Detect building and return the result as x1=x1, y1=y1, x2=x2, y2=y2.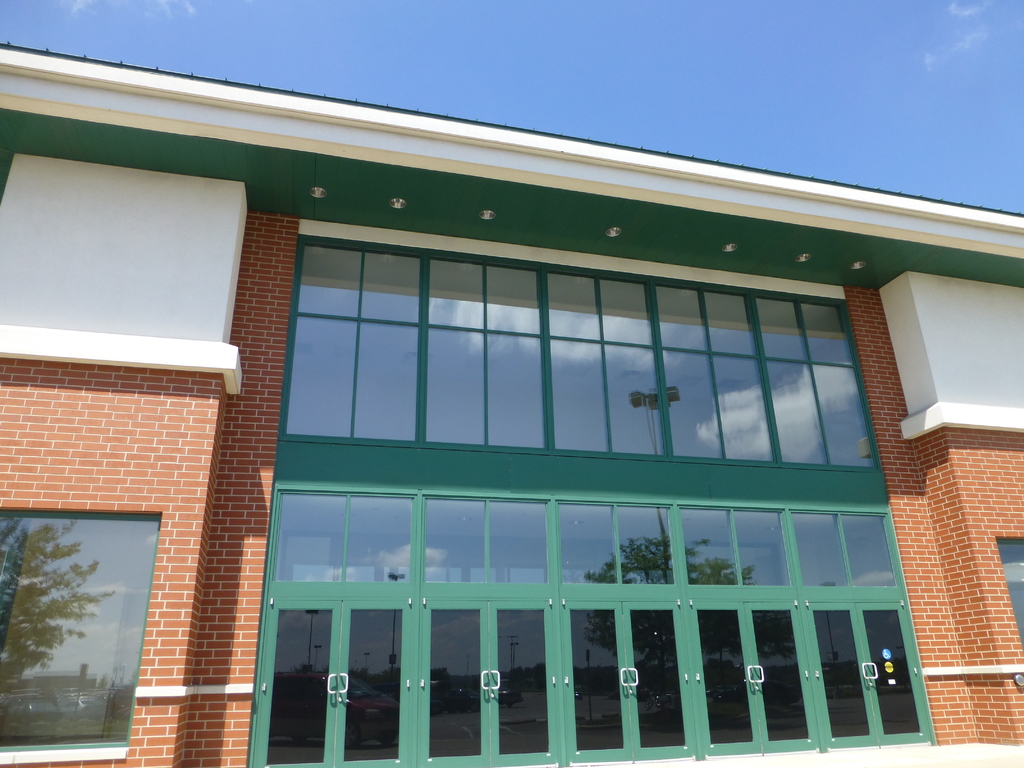
x1=0, y1=45, x2=1023, y2=767.
